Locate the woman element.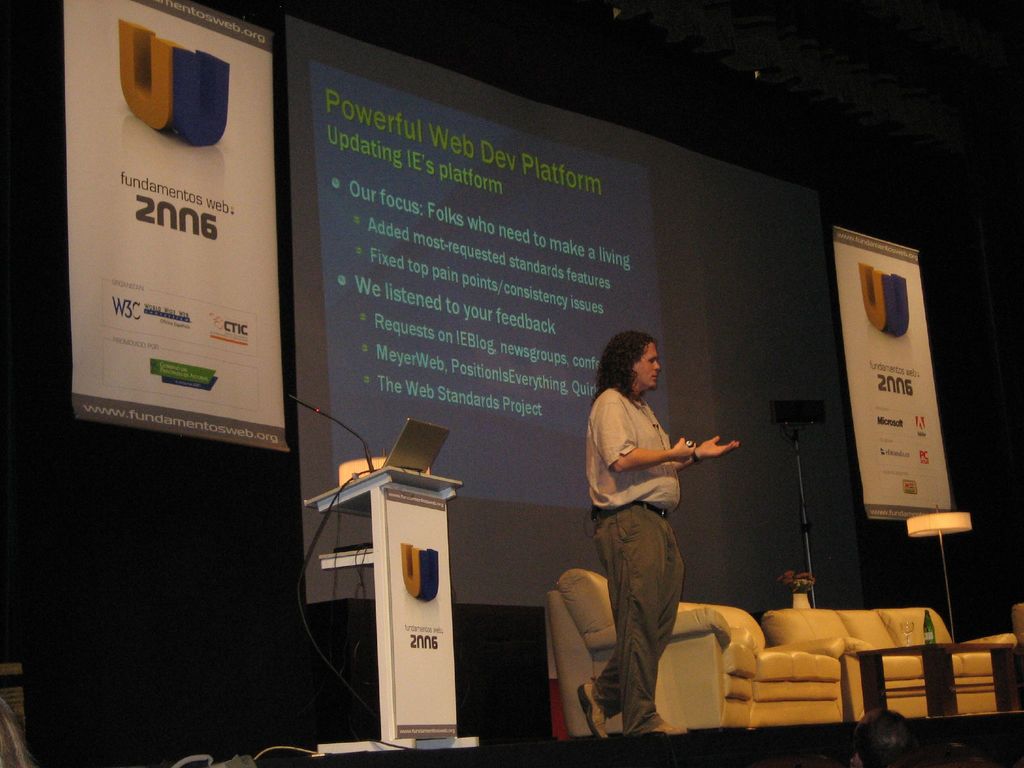
Element bbox: bbox=[572, 324, 724, 735].
